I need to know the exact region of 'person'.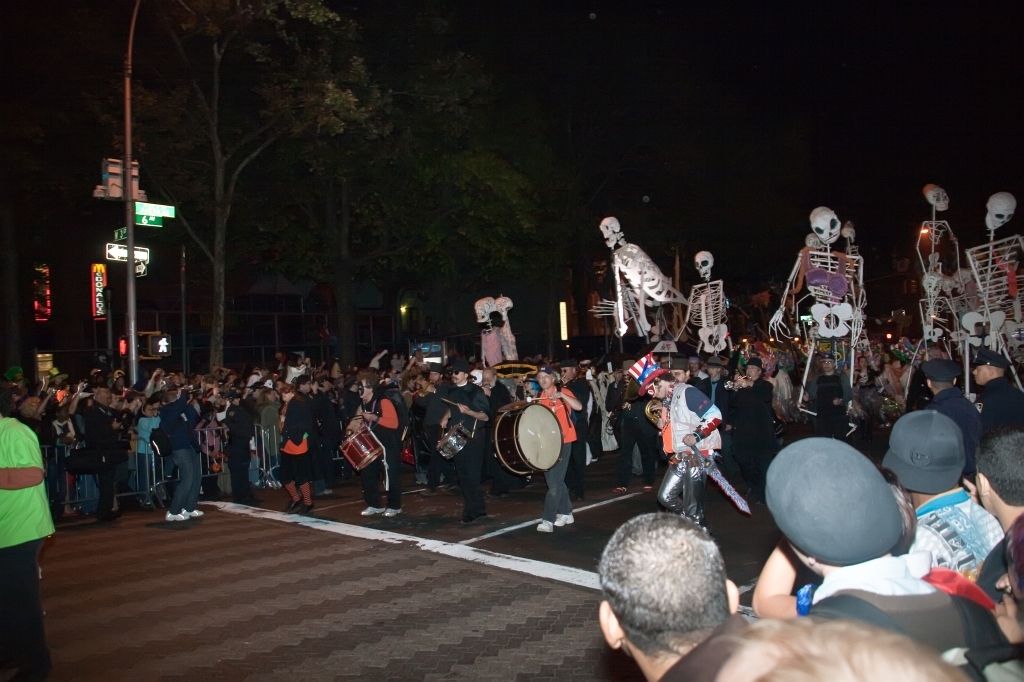
Region: <bbox>597, 511, 751, 681</bbox>.
